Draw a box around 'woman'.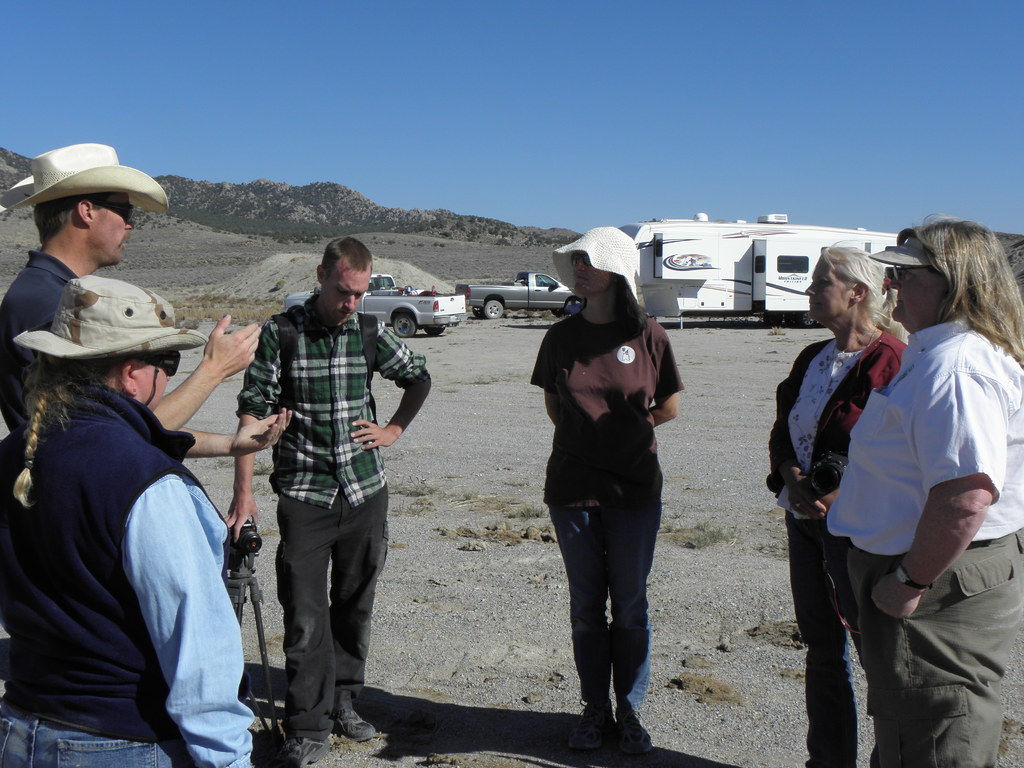
(768,241,906,767).
